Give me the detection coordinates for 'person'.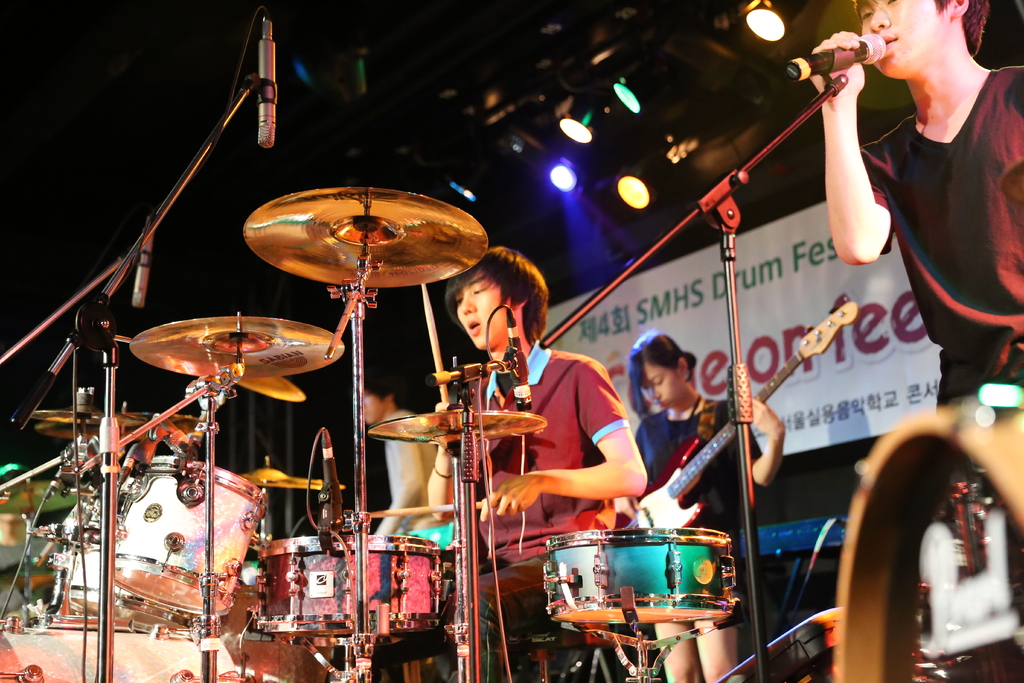
crop(346, 377, 480, 682).
